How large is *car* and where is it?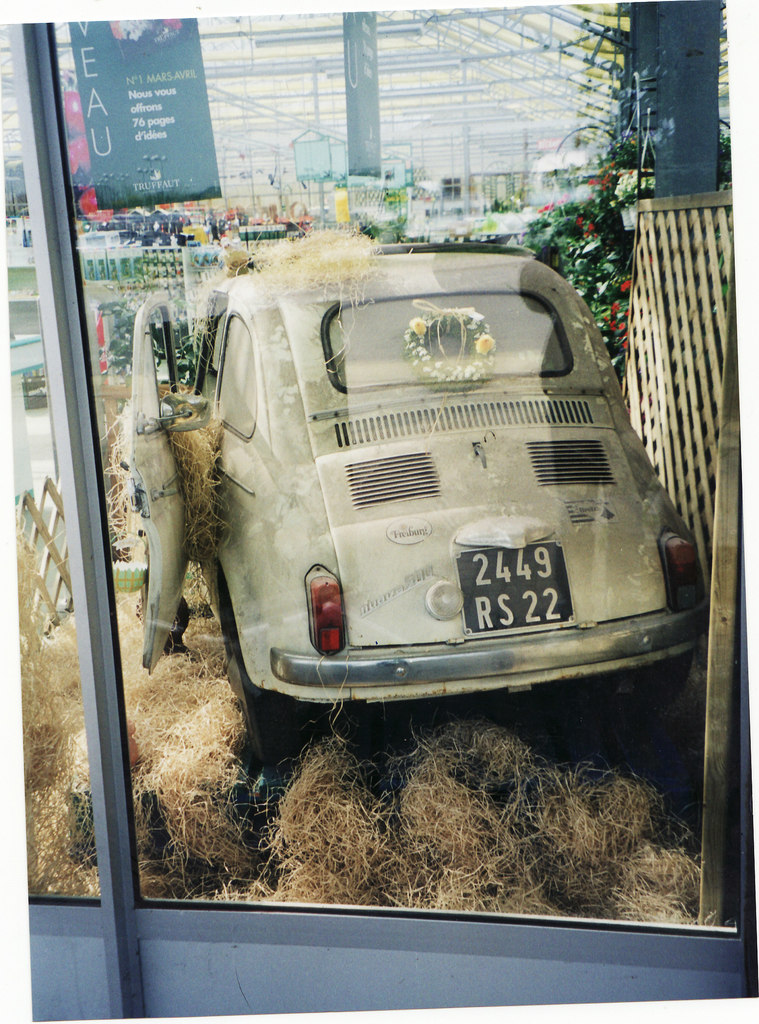
Bounding box: (x1=114, y1=234, x2=715, y2=765).
